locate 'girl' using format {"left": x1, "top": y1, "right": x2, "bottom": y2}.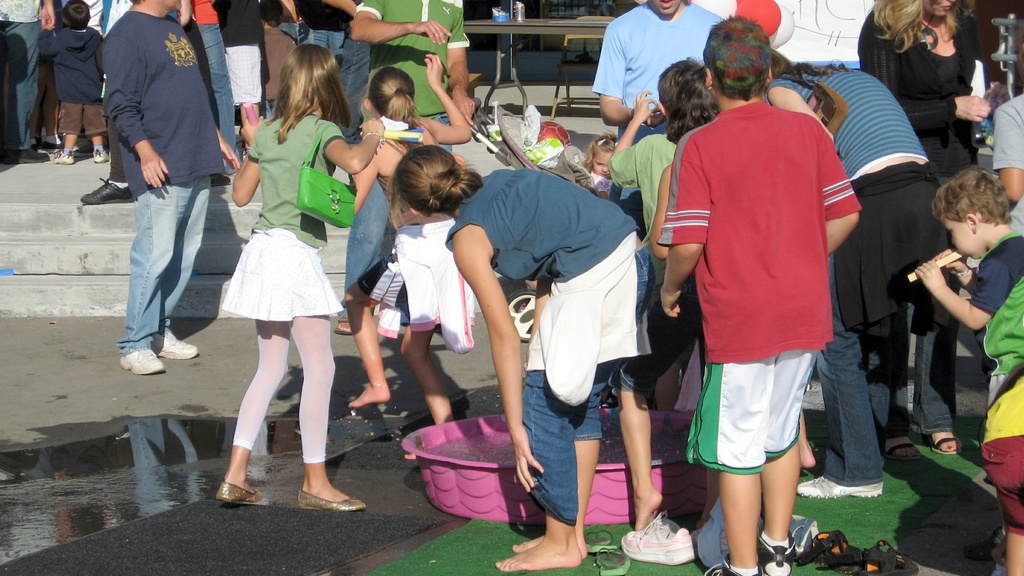
{"left": 212, "top": 43, "right": 388, "bottom": 510}.
